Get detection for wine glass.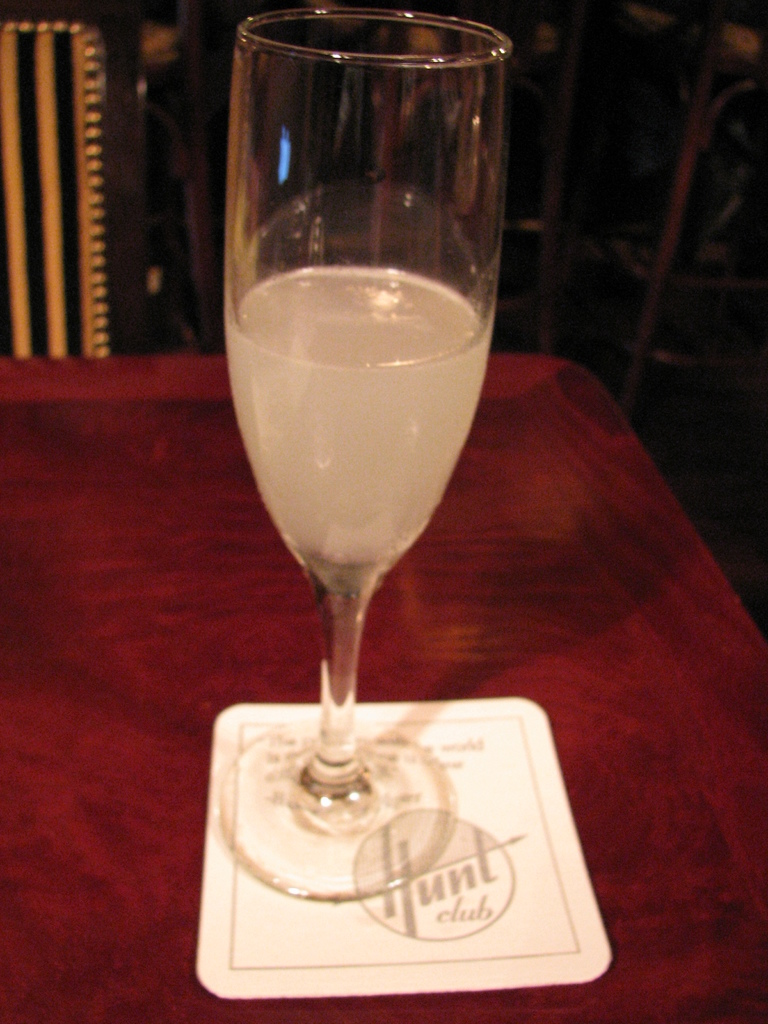
Detection: (left=215, top=0, right=511, bottom=918).
